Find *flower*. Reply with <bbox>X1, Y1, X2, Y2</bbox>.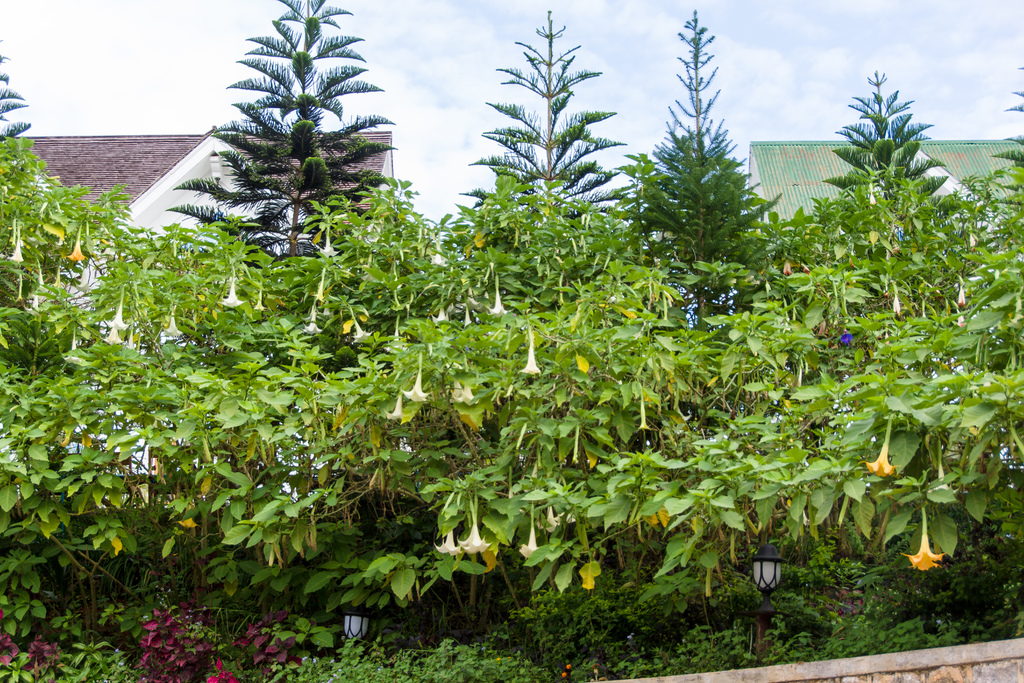
<bbox>205, 657, 239, 682</bbox>.
